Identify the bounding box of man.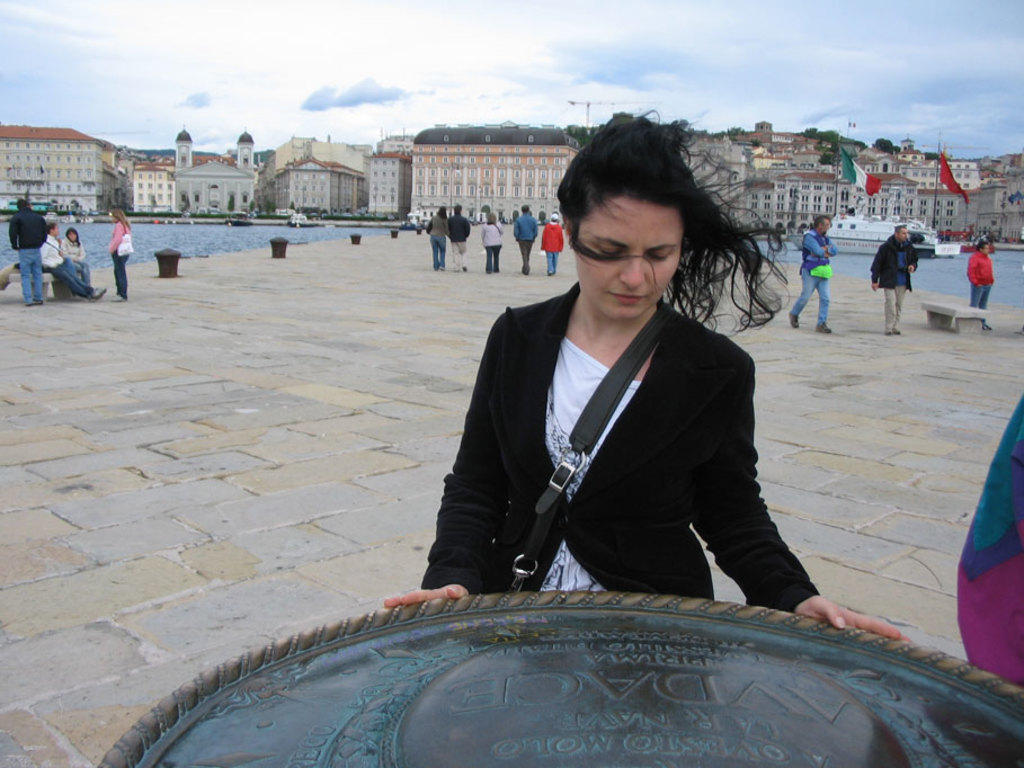
pyautogui.locateOnScreen(447, 205, 469, 274).
